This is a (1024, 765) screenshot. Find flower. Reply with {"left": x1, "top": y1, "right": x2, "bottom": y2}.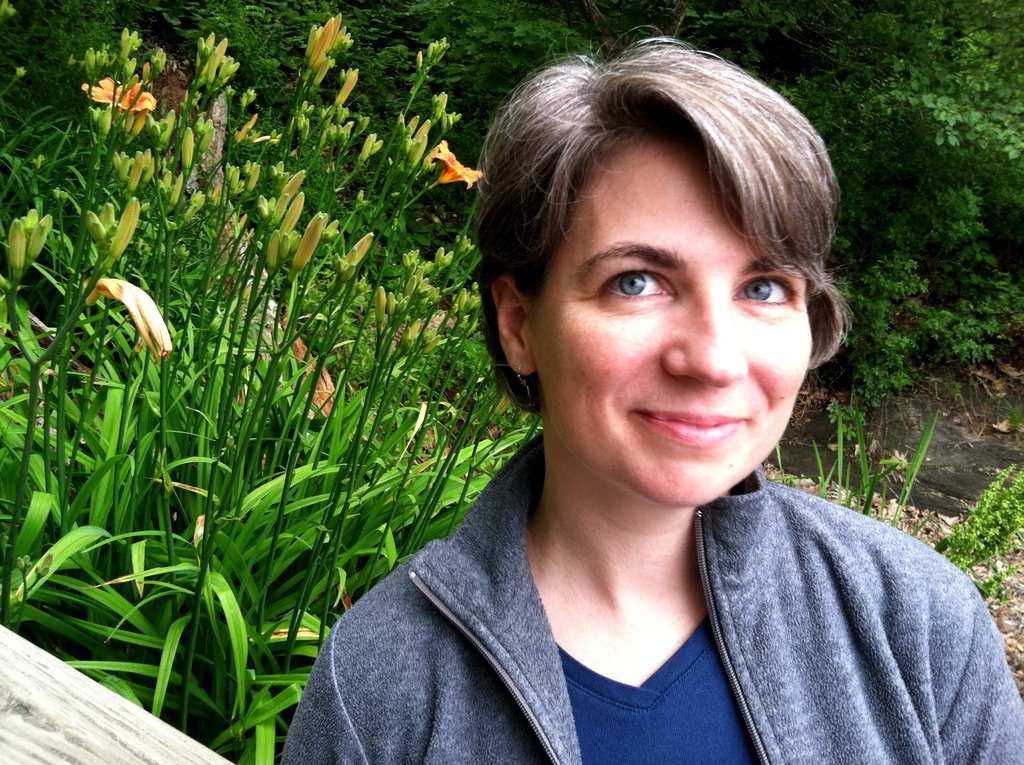
{"left": 422, "top": 142, "right": 484, "bottom": 198}.
